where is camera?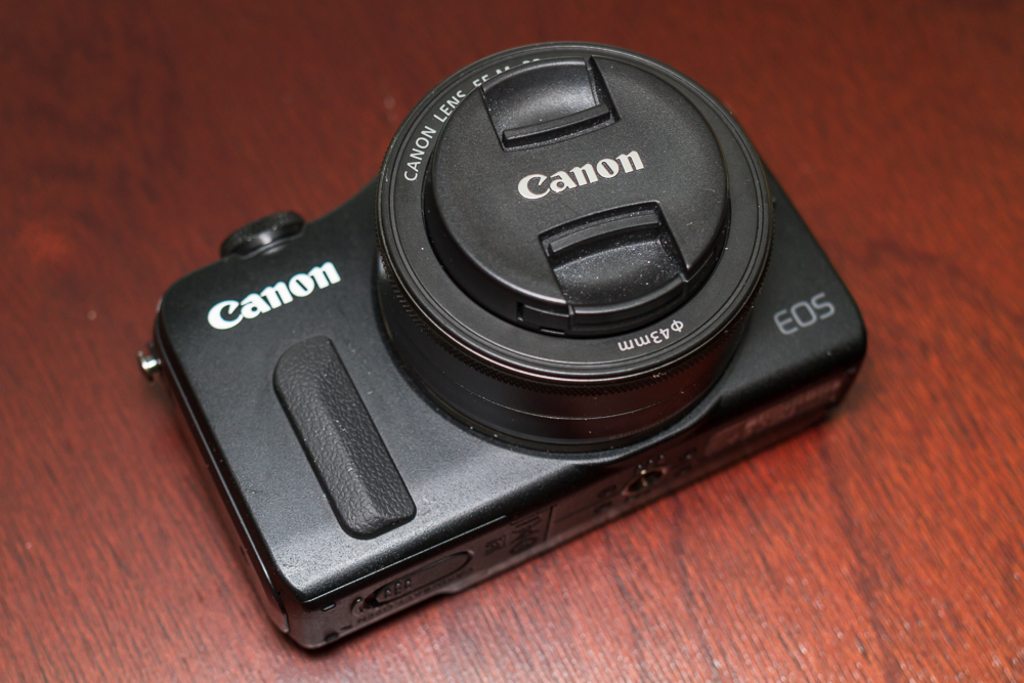
[left=130, top=41, right=870, bottom=650].
